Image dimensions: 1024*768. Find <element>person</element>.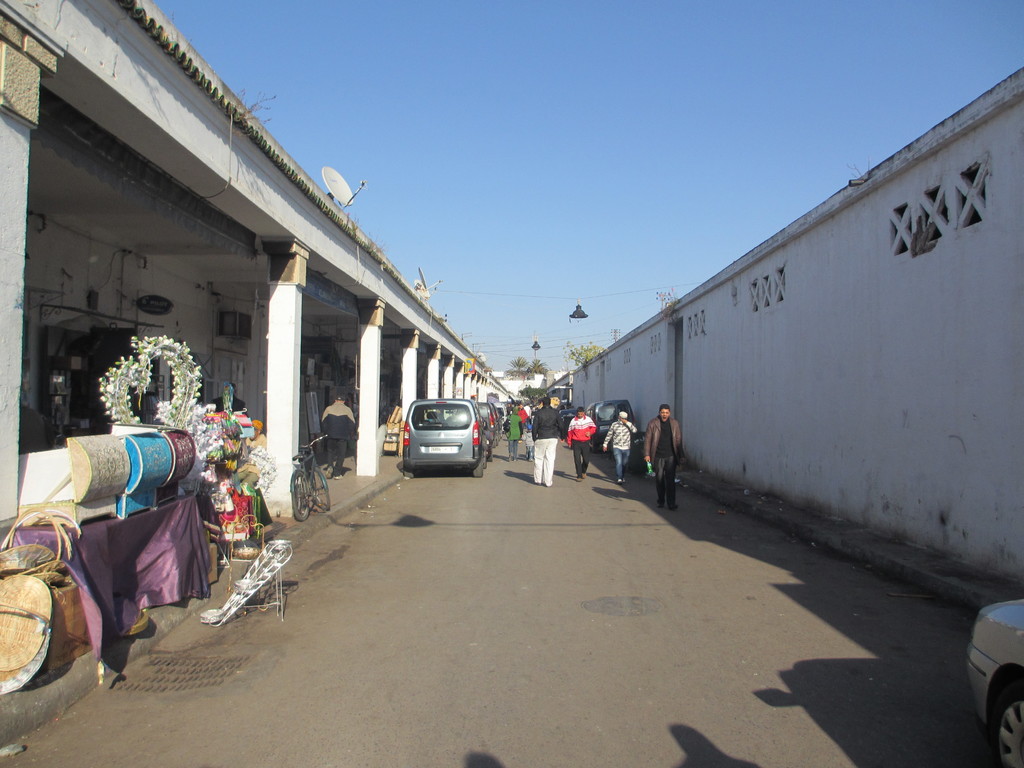
bbox=(527, 396, 570, 486).
